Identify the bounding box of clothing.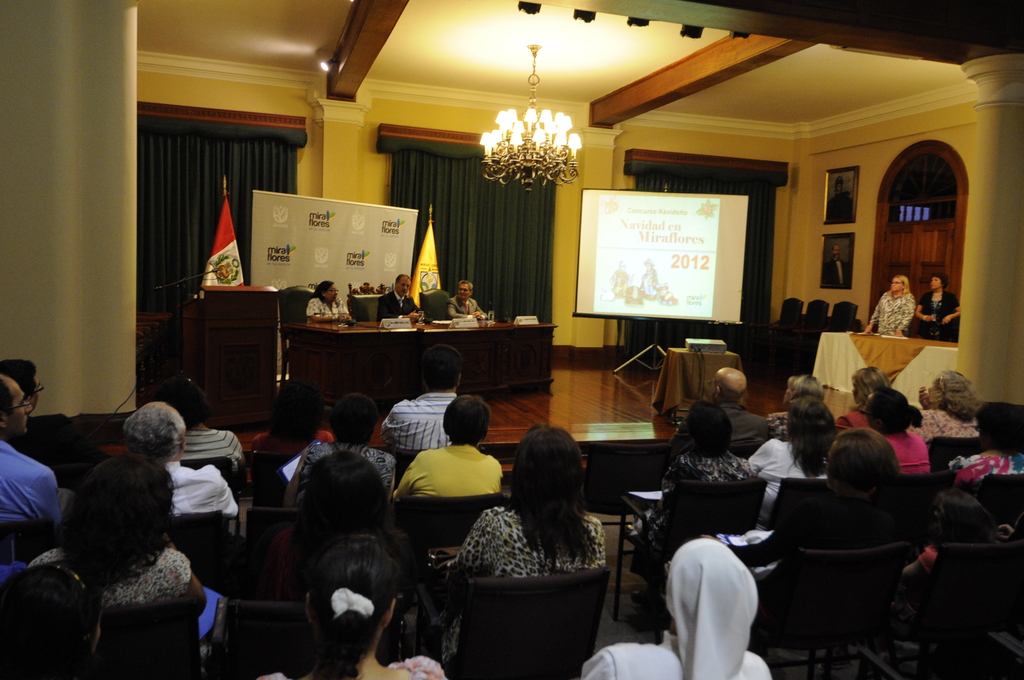
<box>289,448,394,506</box>.
